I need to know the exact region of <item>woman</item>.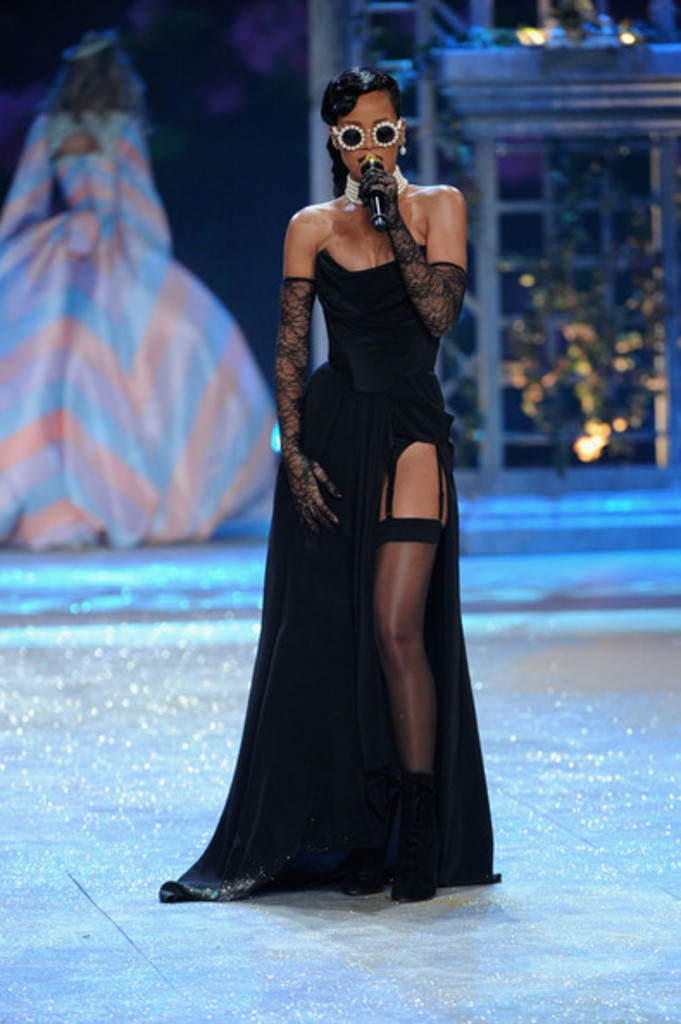
Region: l=252, t=34, r=481, b=896.
